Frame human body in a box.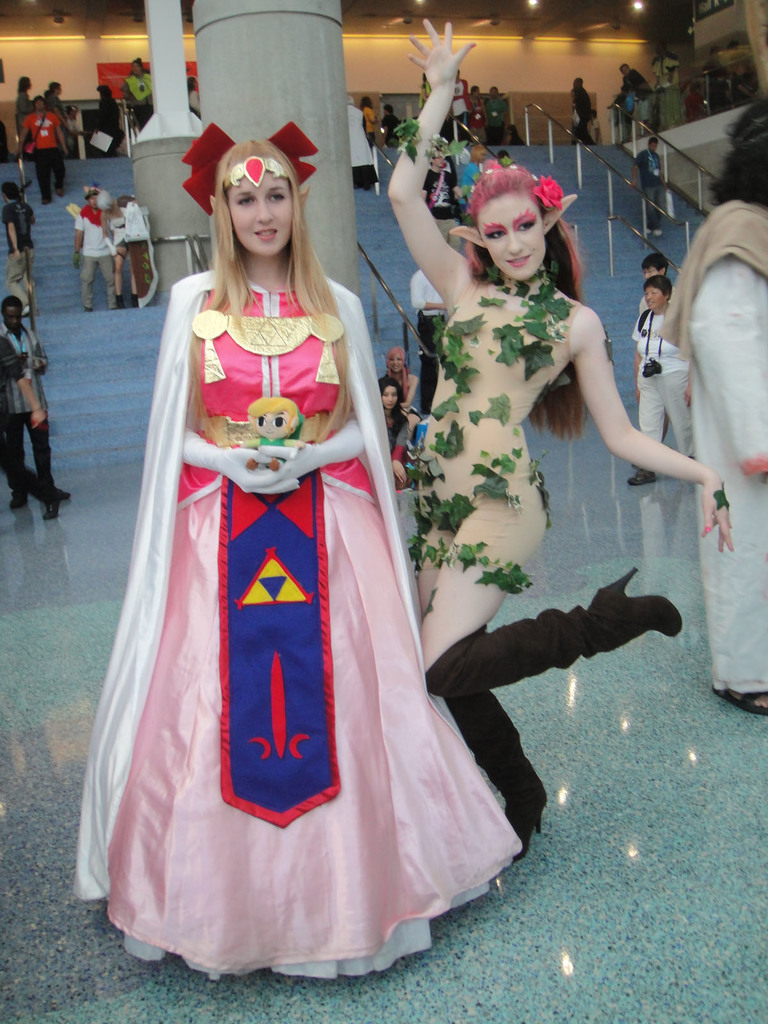
(0,177,33,317).
